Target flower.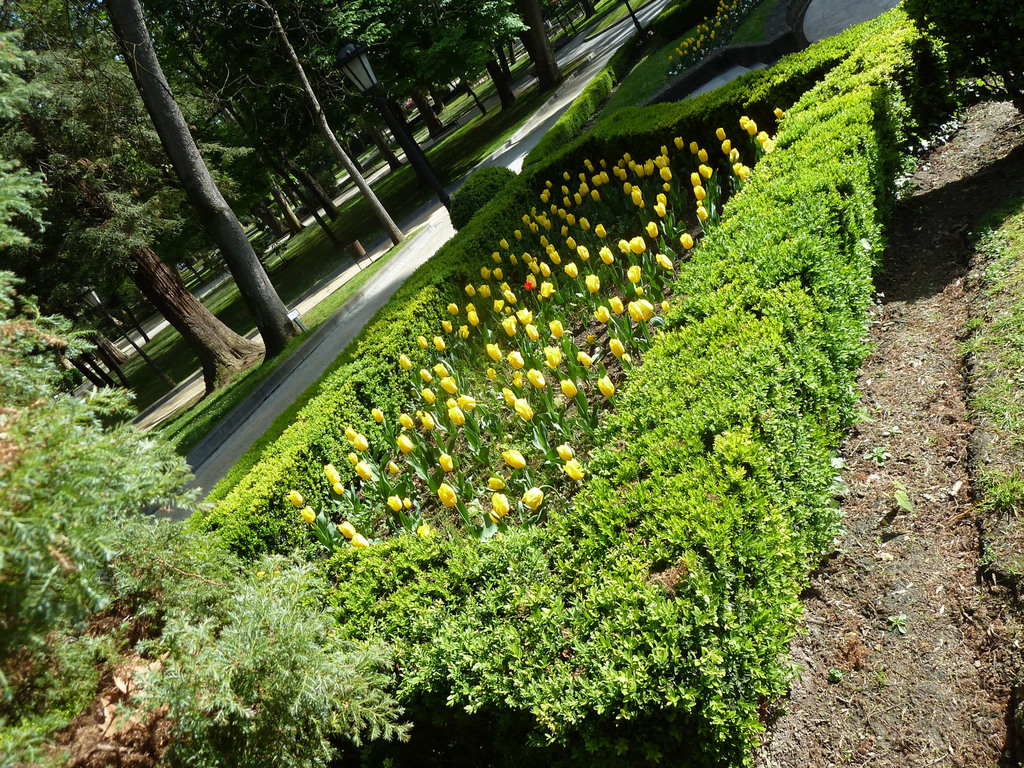
Target region: crop(432, 361, 448, 376).
